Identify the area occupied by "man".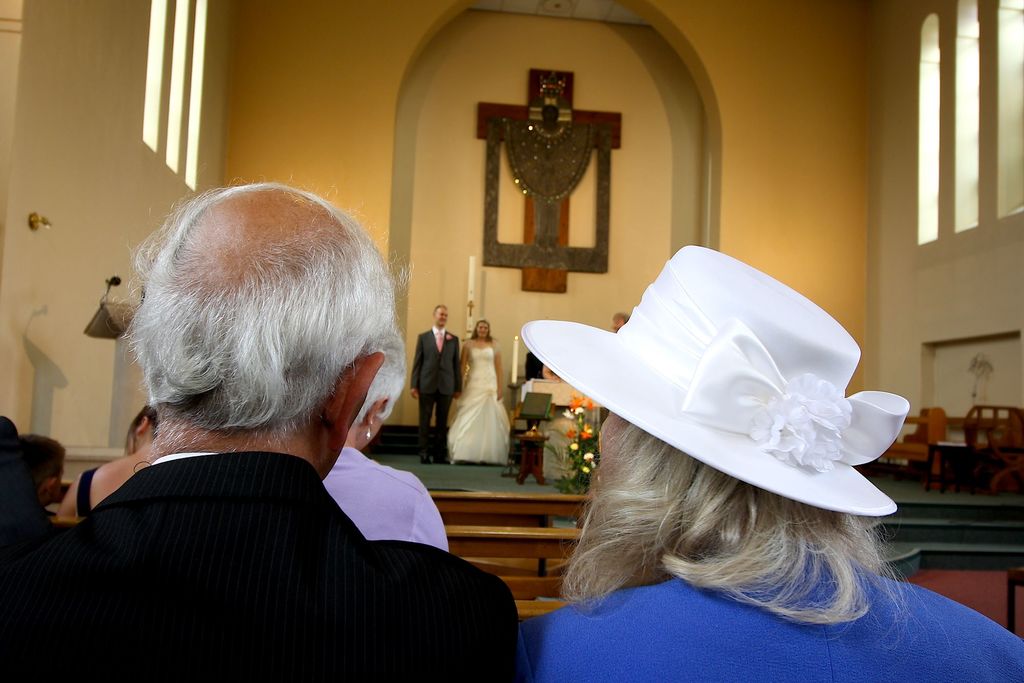
Area: (x1=404, y1=307, x2=463, y2=457).
